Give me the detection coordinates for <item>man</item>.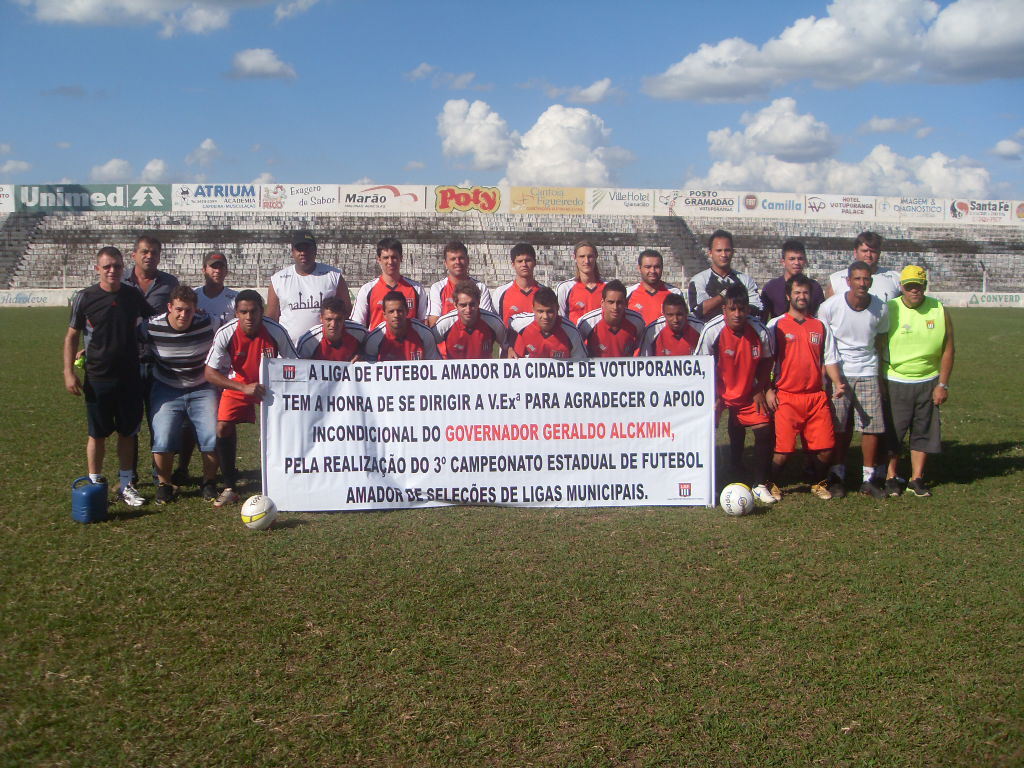
box=[341, 222, 420, 320].
